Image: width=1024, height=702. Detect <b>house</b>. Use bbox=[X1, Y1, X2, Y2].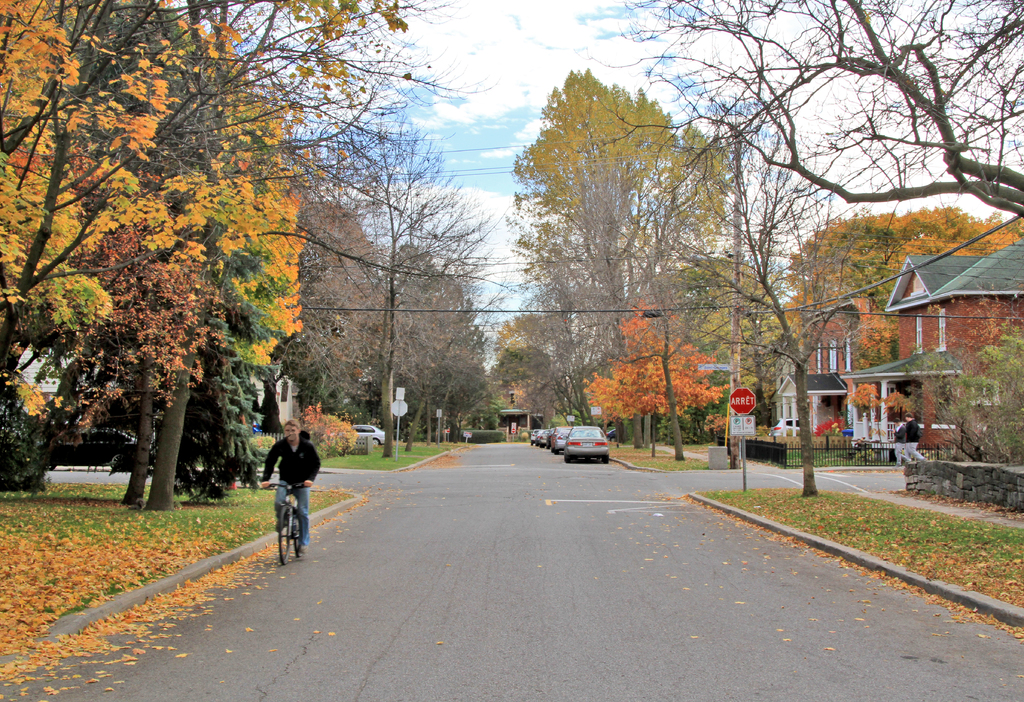
bbox=[788, 229, 1020, 450].
